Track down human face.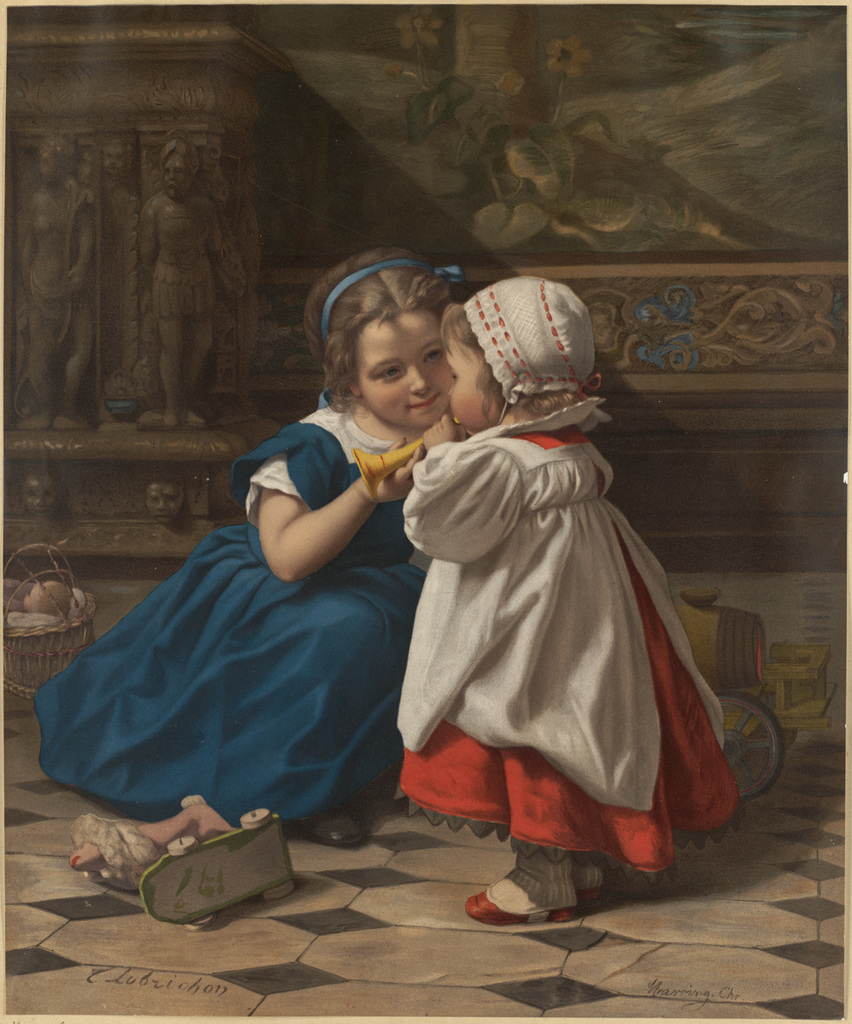
Tracked to (left=443, top=345, right=501, bottom=426).
